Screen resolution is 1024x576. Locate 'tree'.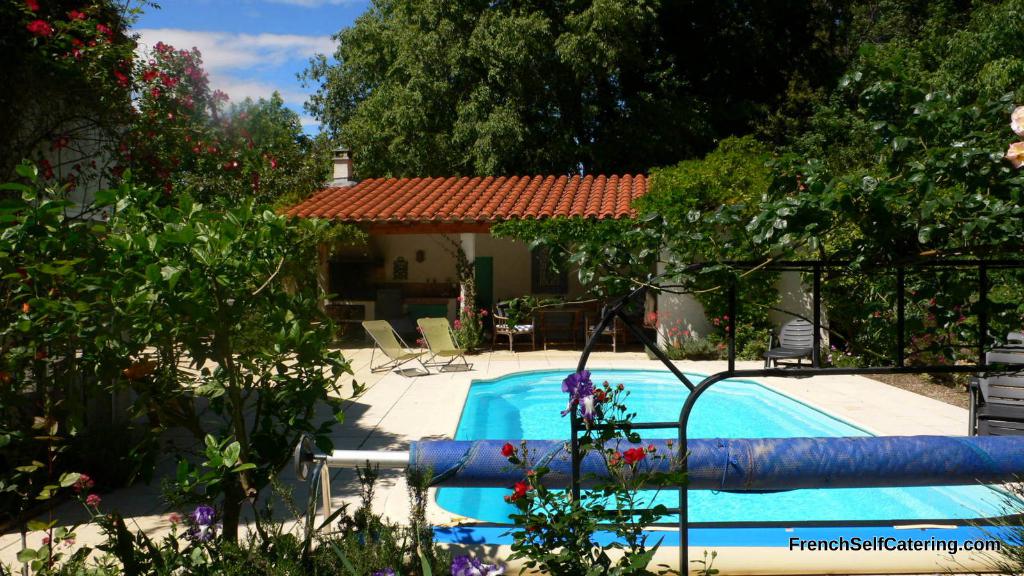
select_region(578, 0, 721, 178).
